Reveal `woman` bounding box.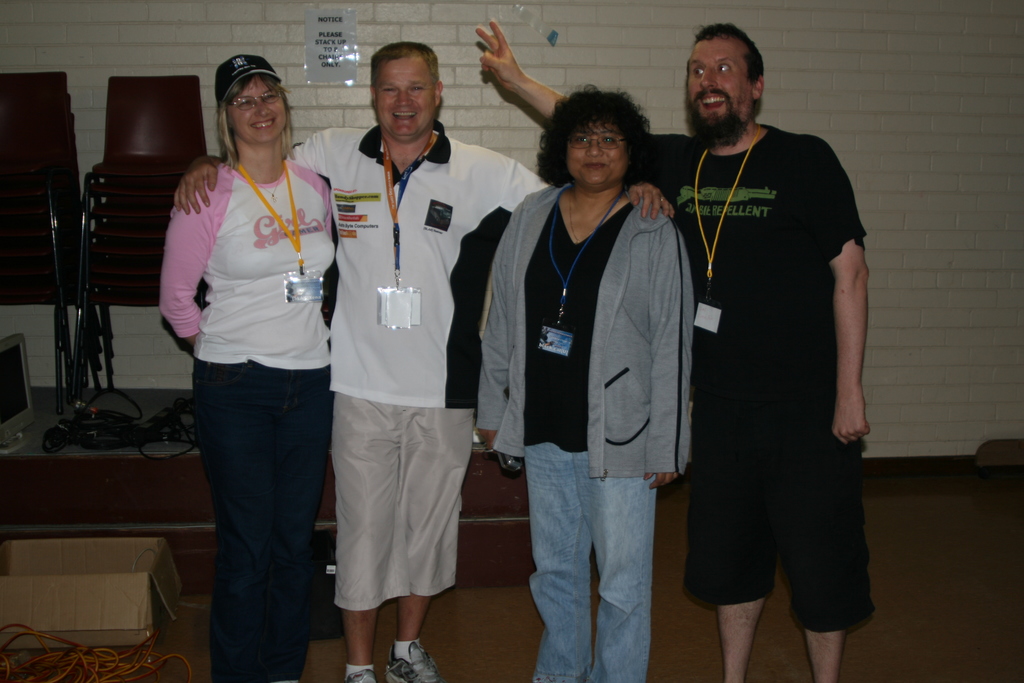
Revealed: (151, 55, 346, 669).
